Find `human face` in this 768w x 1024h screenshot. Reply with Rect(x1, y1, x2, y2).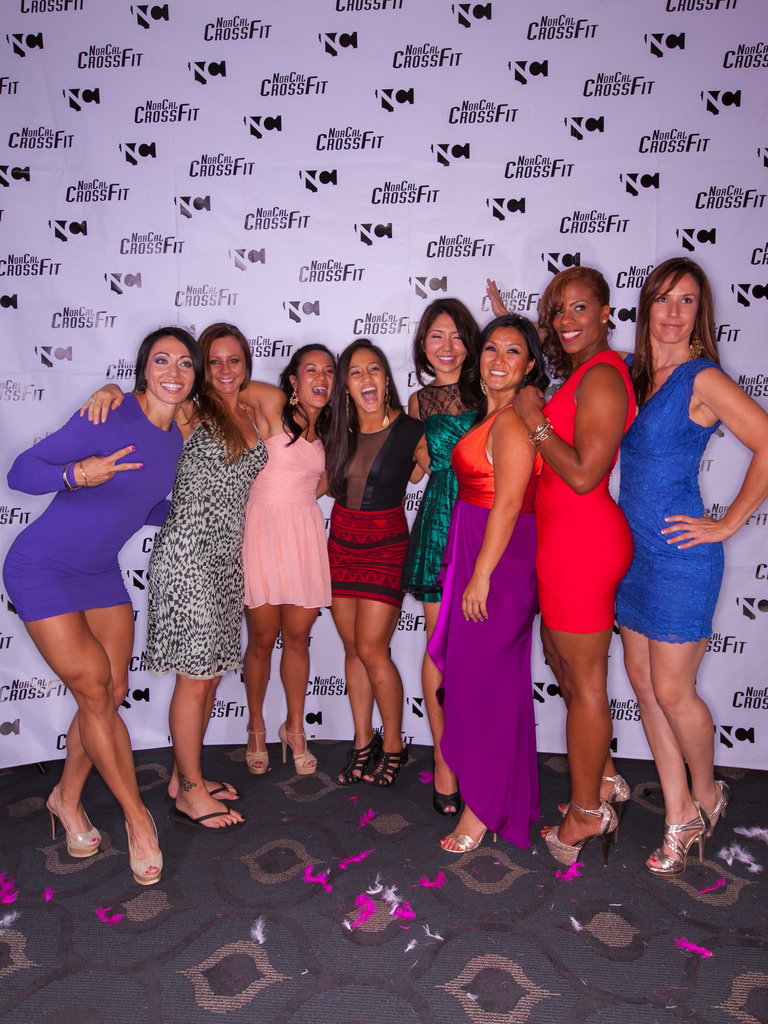
Rect(206, 335, 247, 393).
